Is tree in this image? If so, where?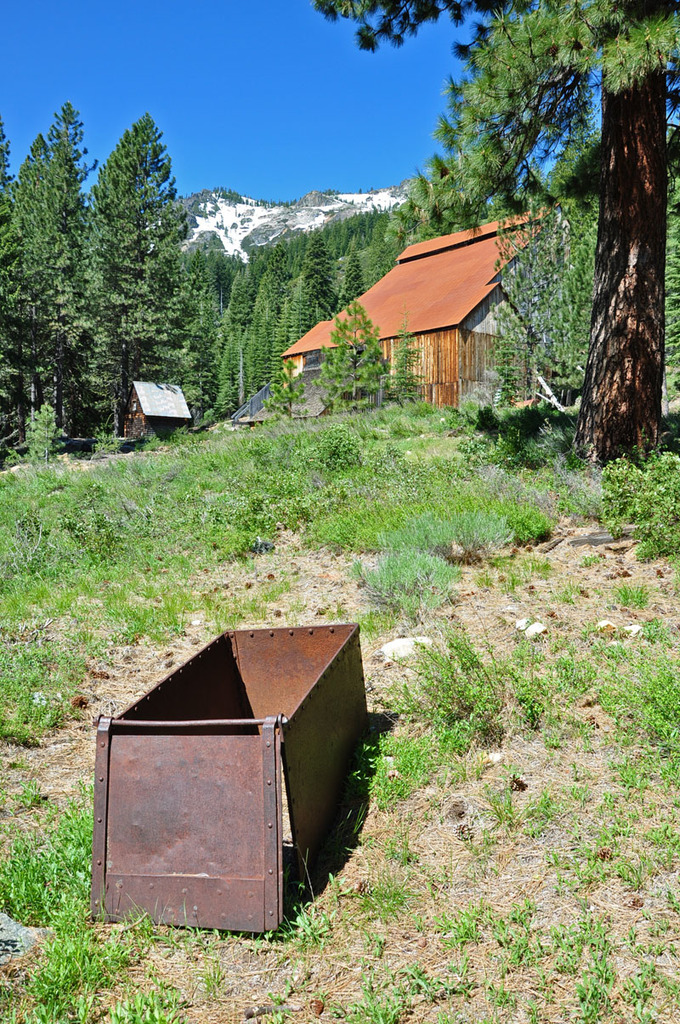
Yes, at region(94, 118, 198, 441).
